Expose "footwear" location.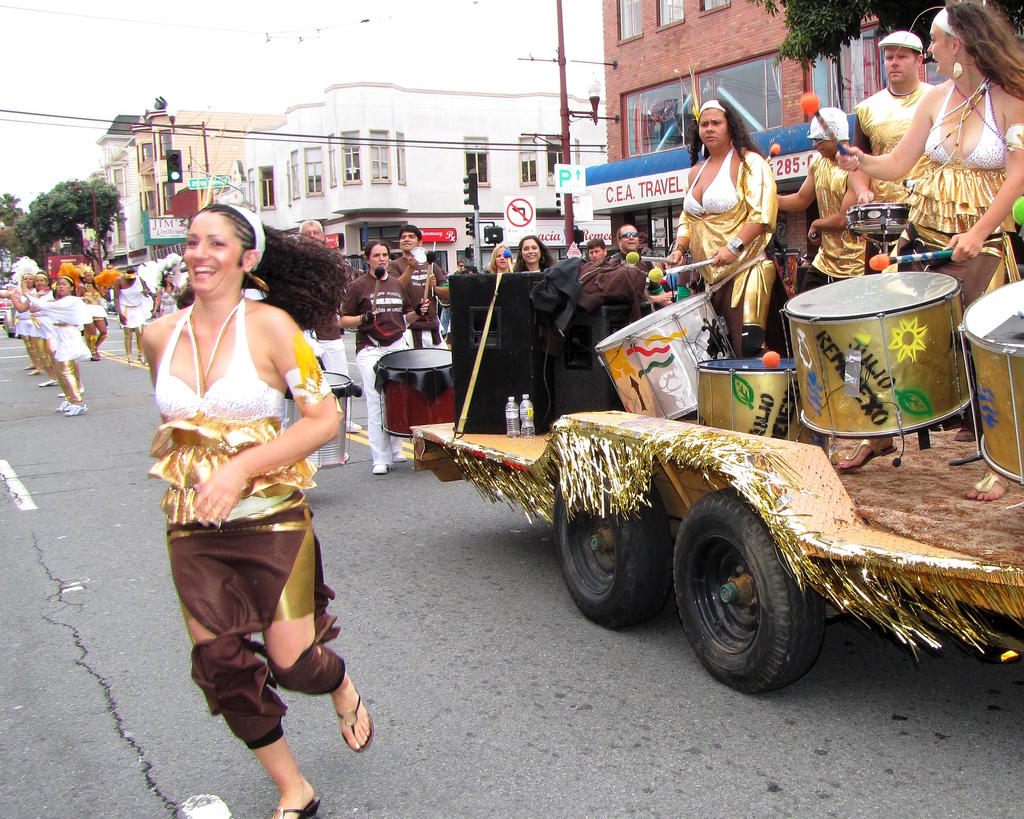
Exposed at crop(953, 425, 981, 443).
